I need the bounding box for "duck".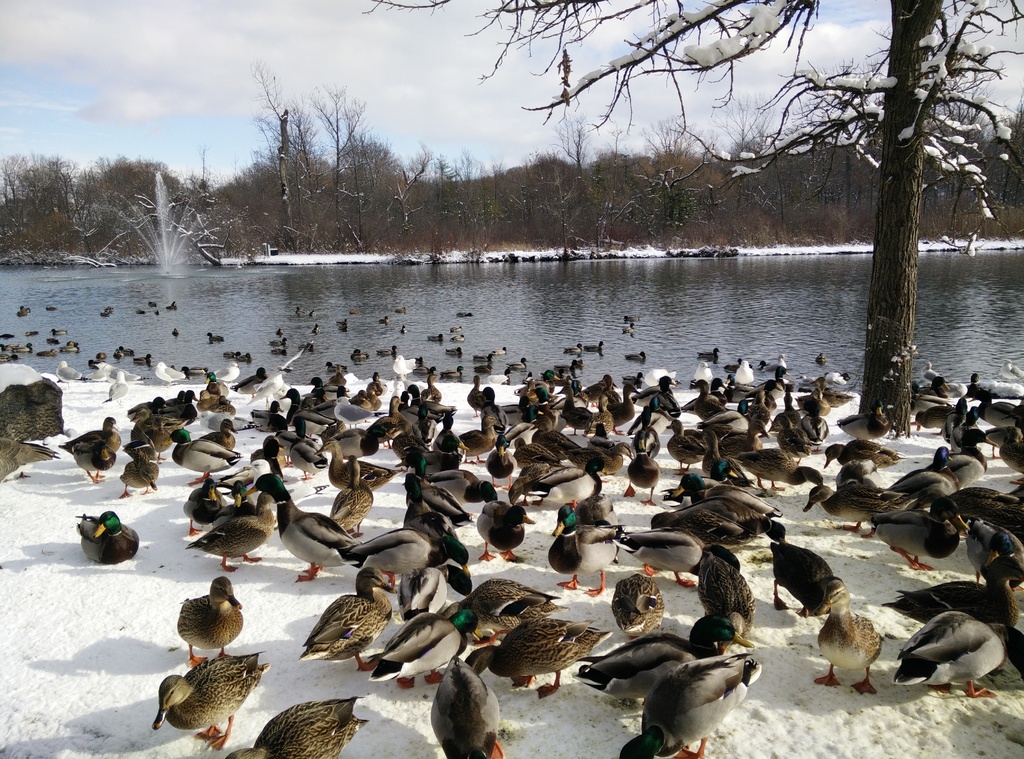
Here it is: [461,372,489,421].
